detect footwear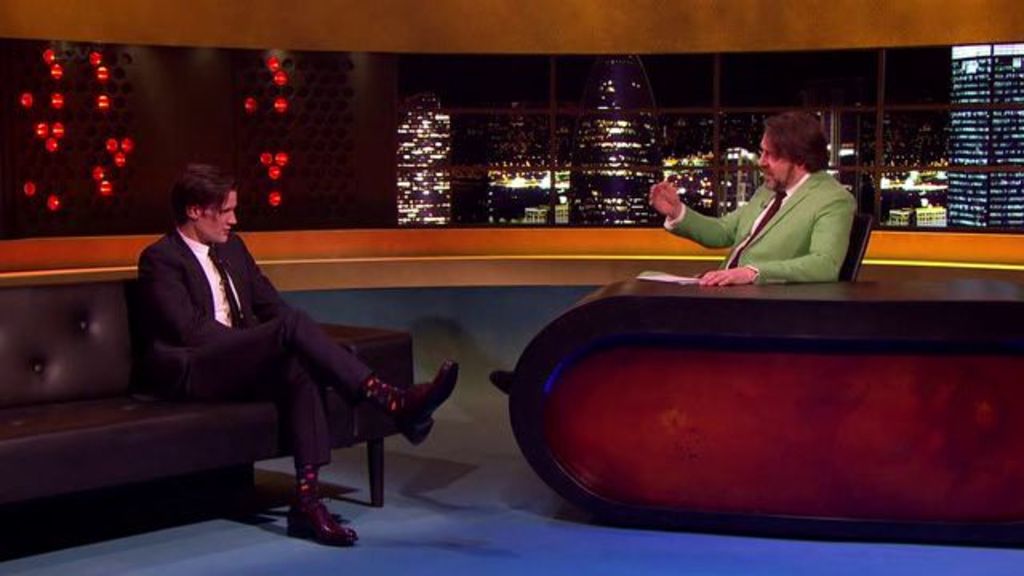
283, 488, 355, 549
